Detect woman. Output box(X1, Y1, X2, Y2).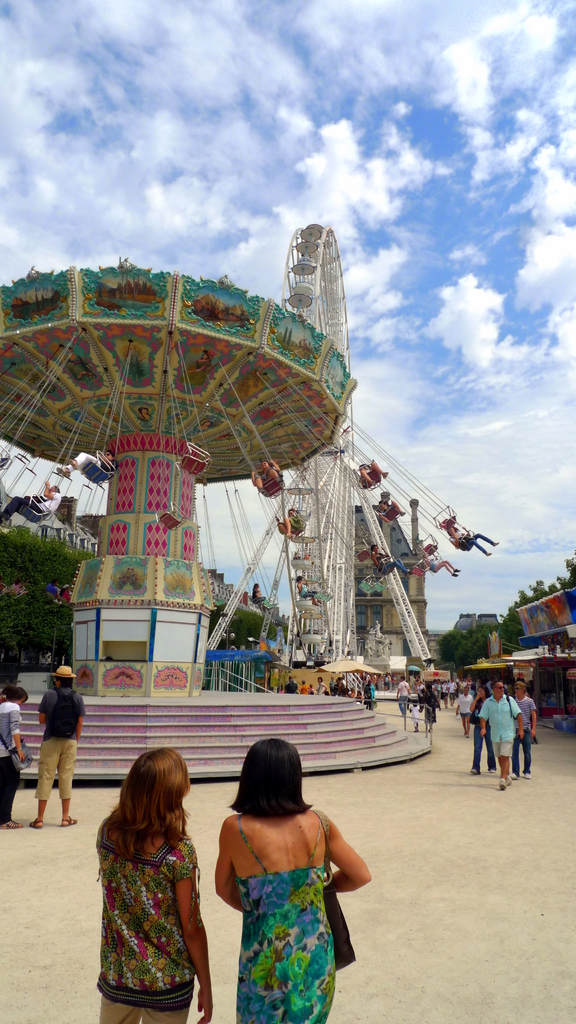
box(184, 354, 211, 373).
